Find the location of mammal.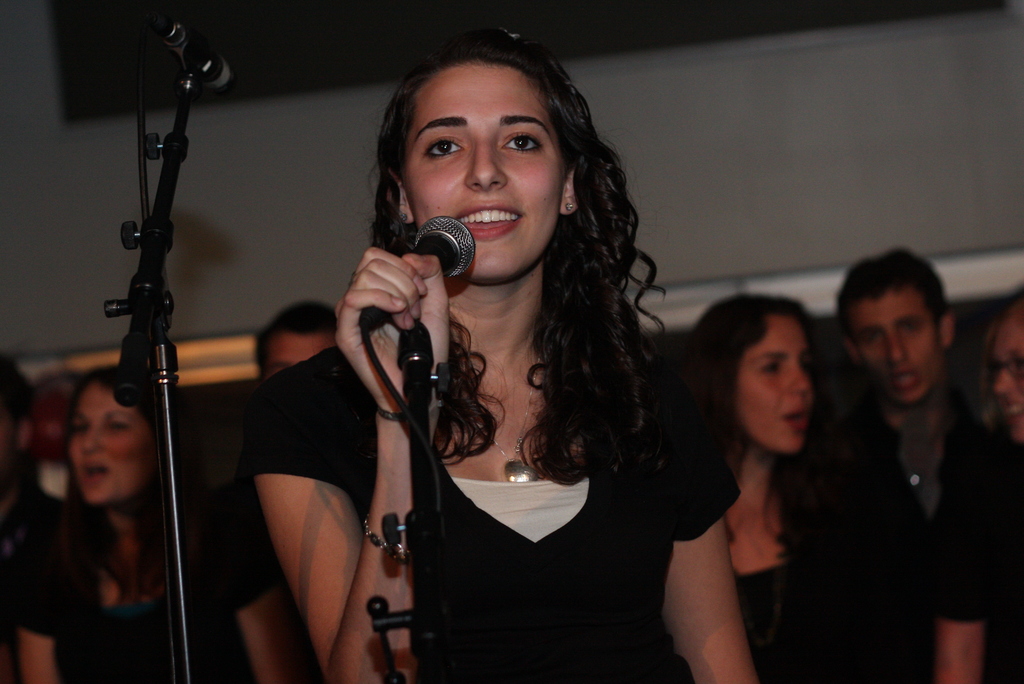
Location: locate(0, 354, 68, 683).
